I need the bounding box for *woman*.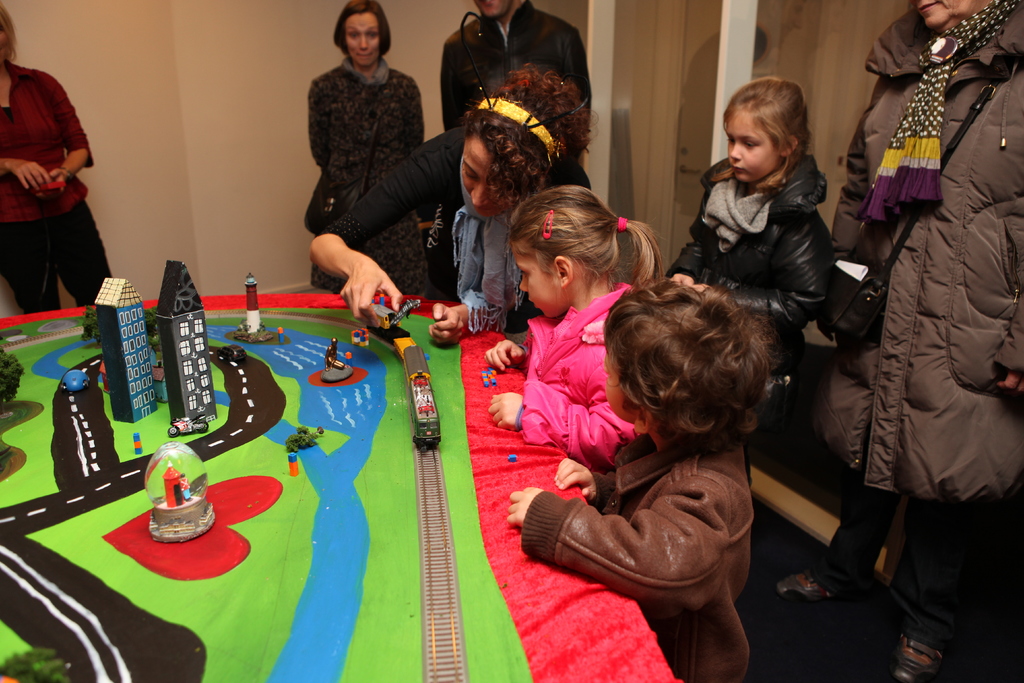
Here it is: region(309, 62, 602, 346).
